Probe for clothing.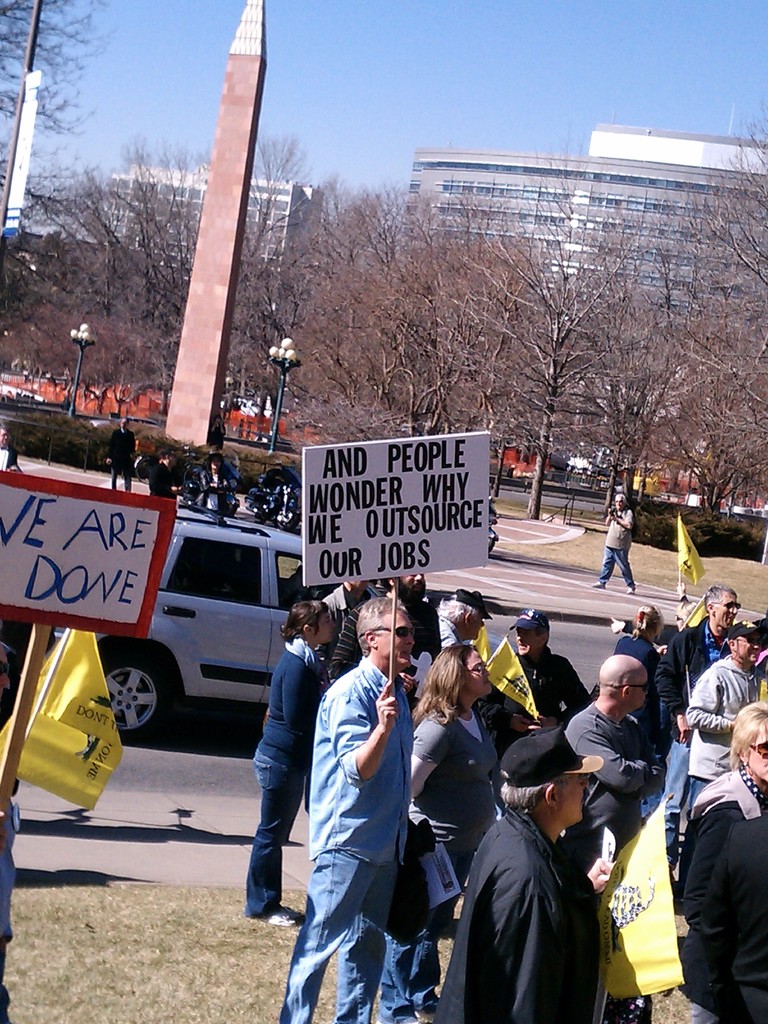
Probe result: select_region(602, 496, 632, 582).
